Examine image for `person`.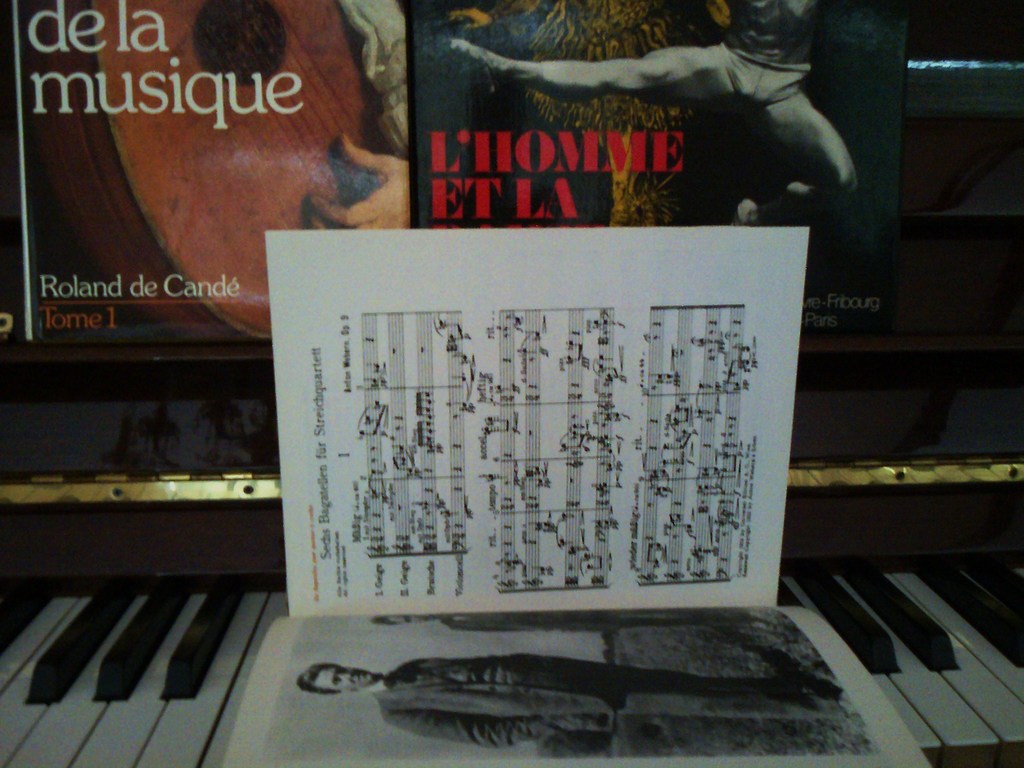
Examination result: 448, 0, 856, 226.
